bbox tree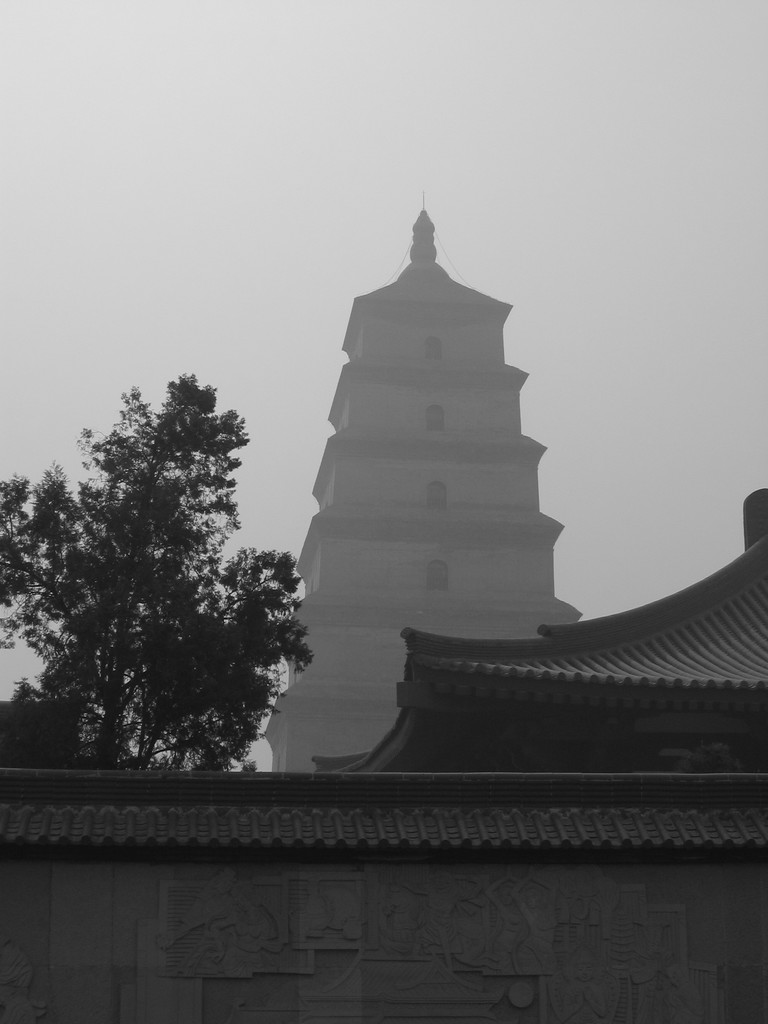
bbox=(0, 680, 154, 776)
